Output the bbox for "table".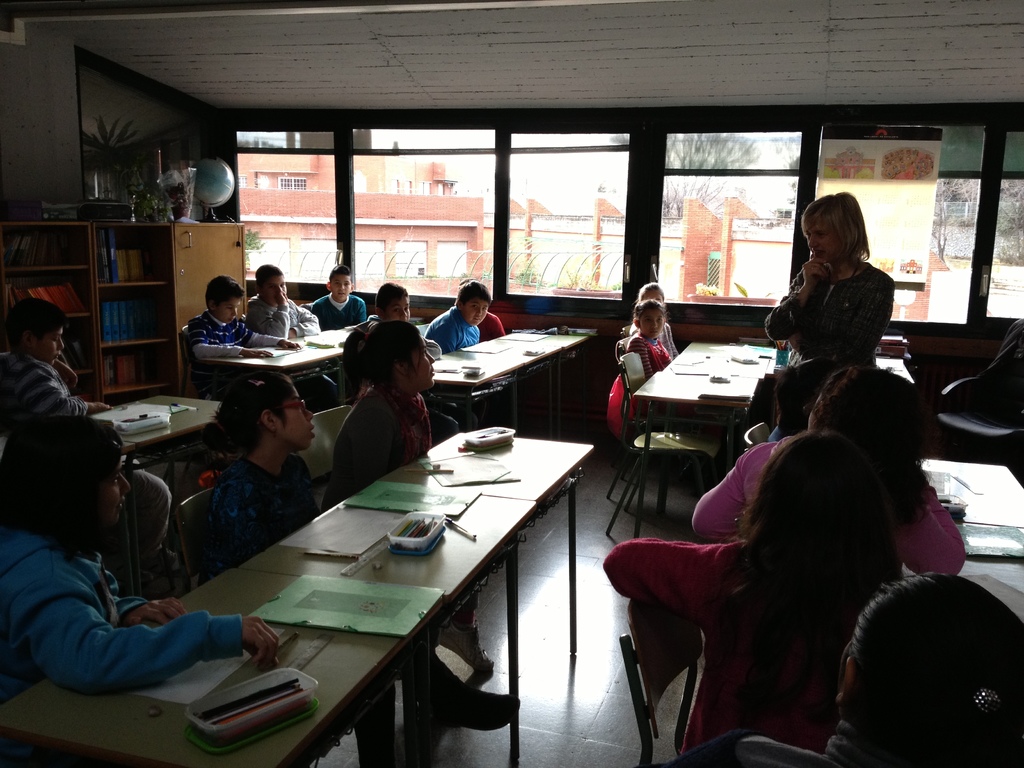
{"left": 0, "top": 569, "right": 437, "bottom": 767}.
